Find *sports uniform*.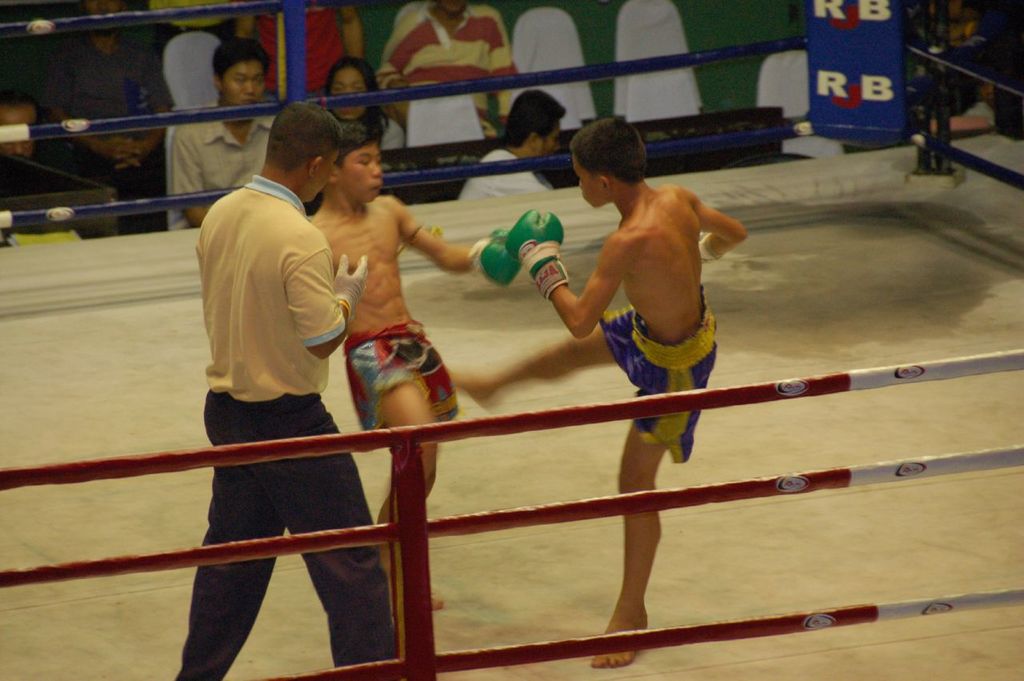
[507, 210, 716, 463].
